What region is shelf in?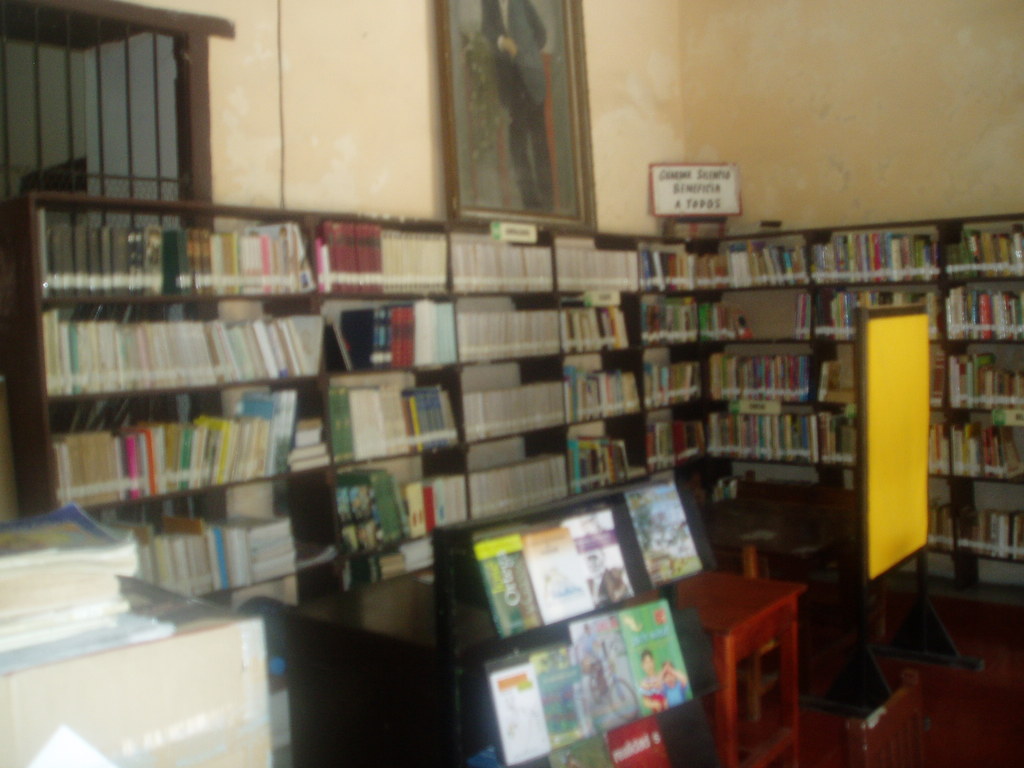
{"x1": 826, "y1": 282, "x2": 946, "y2": 342}.
